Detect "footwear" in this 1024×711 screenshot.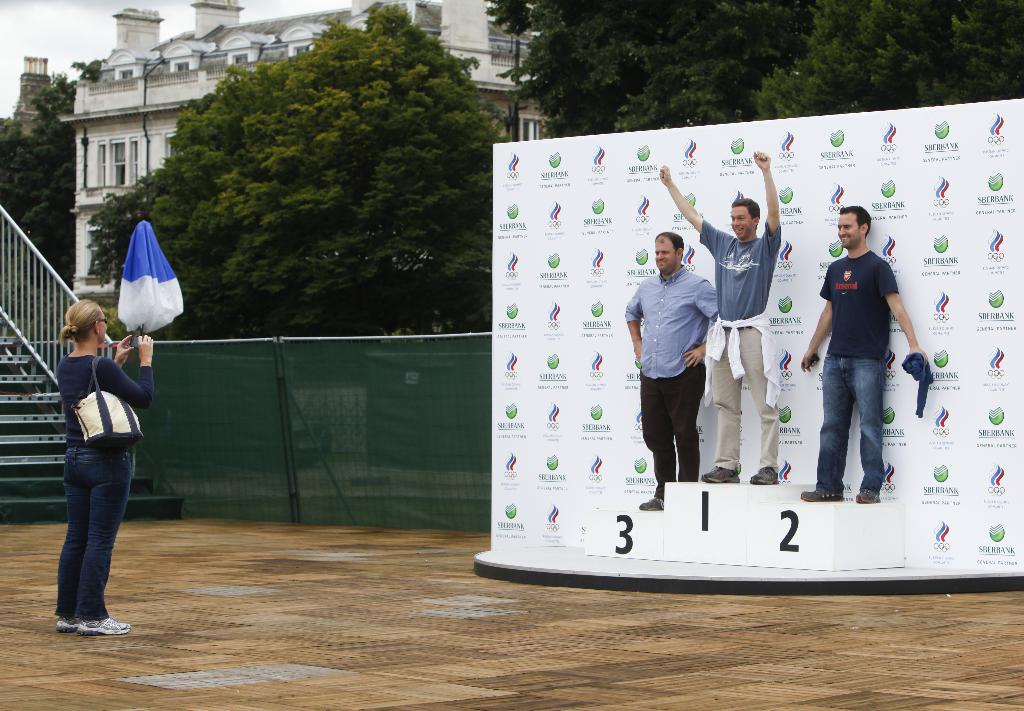
Detection: locate(54, 614, 83, 630).
